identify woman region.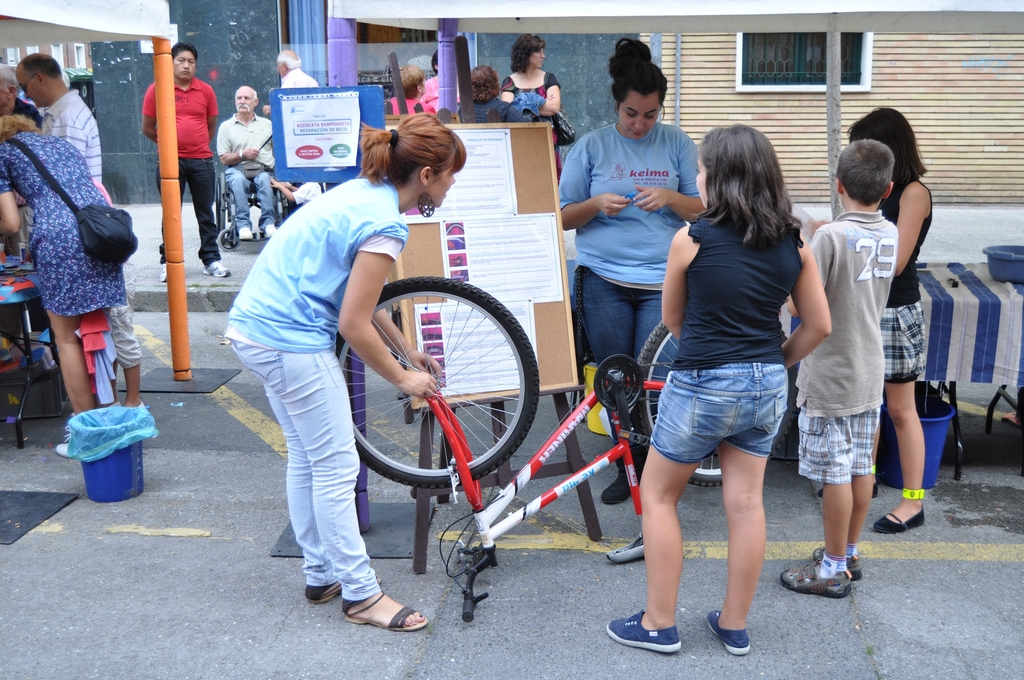
Region: [x1=459, y1=65, x2=522, y2=127].
